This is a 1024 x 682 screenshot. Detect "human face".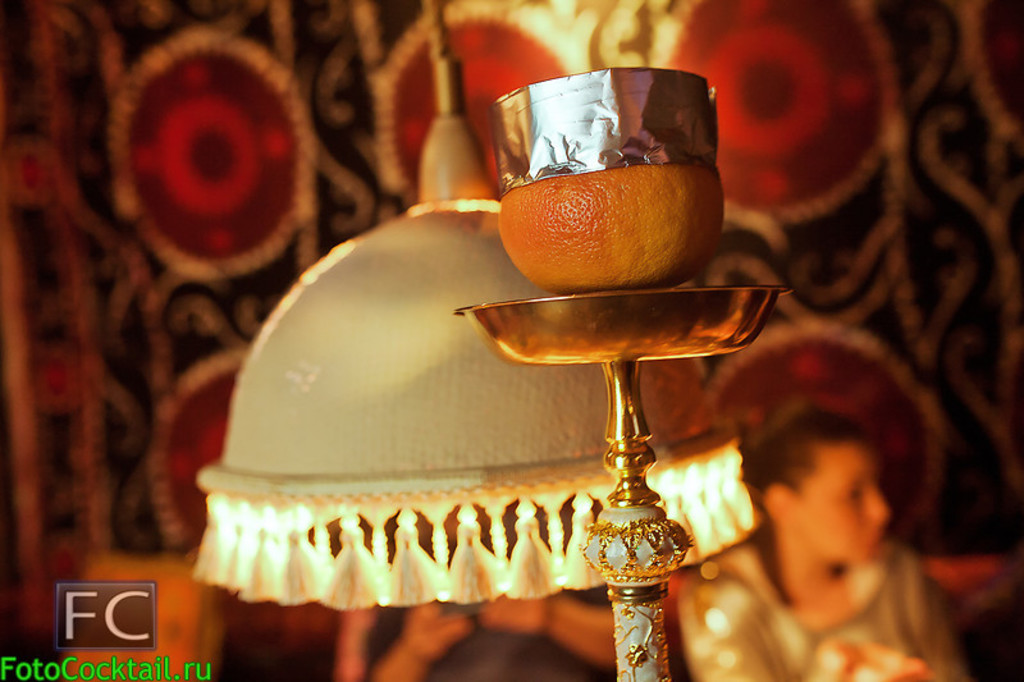
799:440:888:560.
